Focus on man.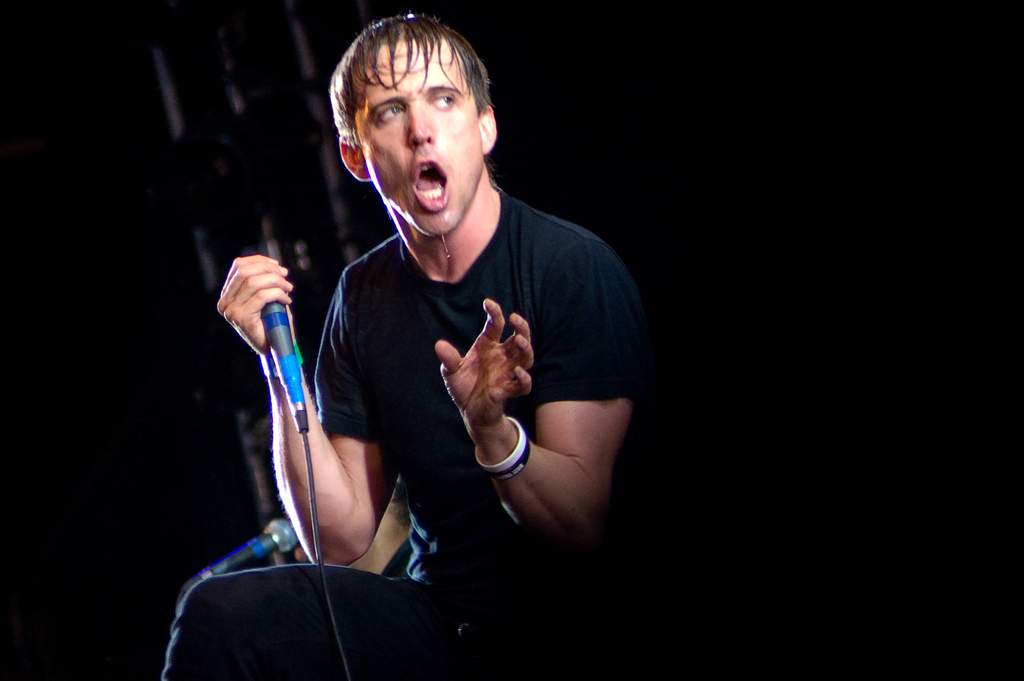
Focused at crop(268, 44, 654, 680).
